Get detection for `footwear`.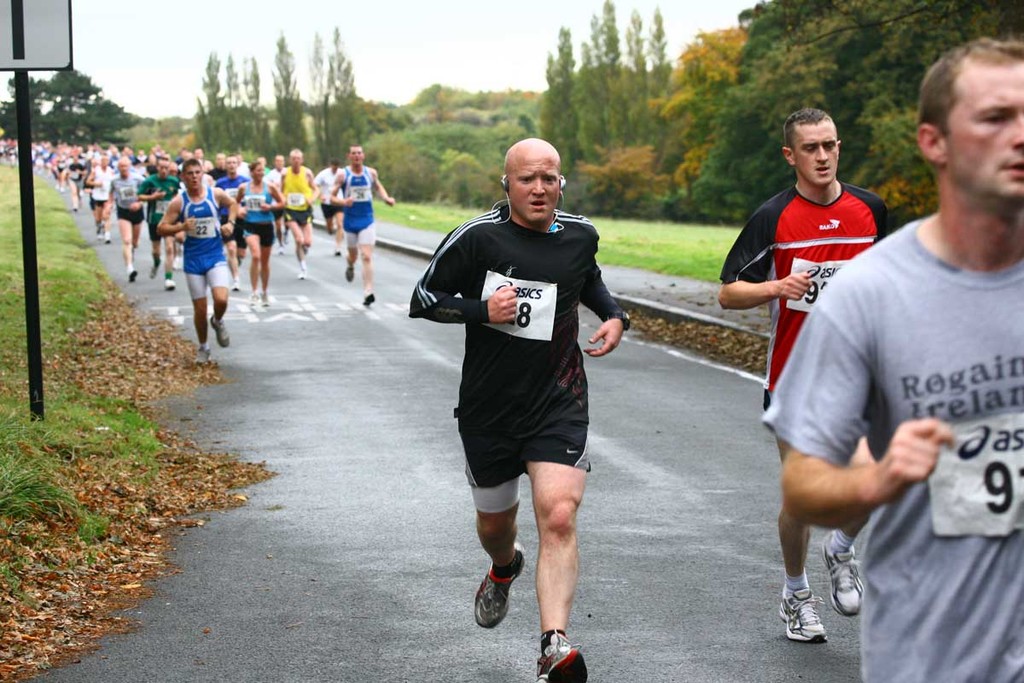
Detection: pyautogui.locateOnScreen(360, 289, 376, 310).
